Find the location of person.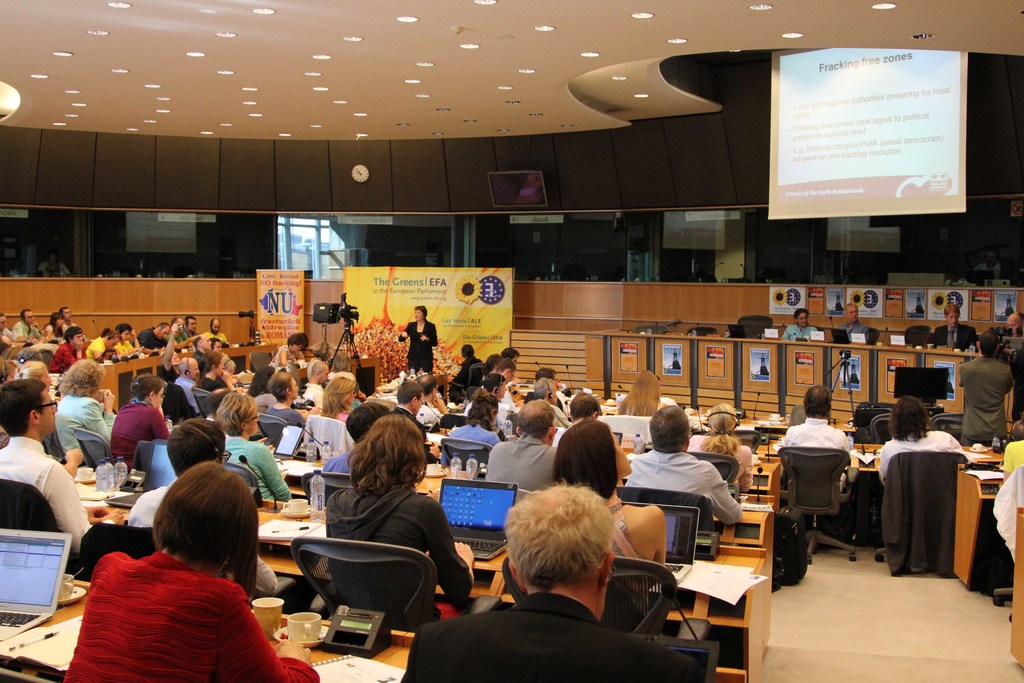
Location: 123,418,280,598.
